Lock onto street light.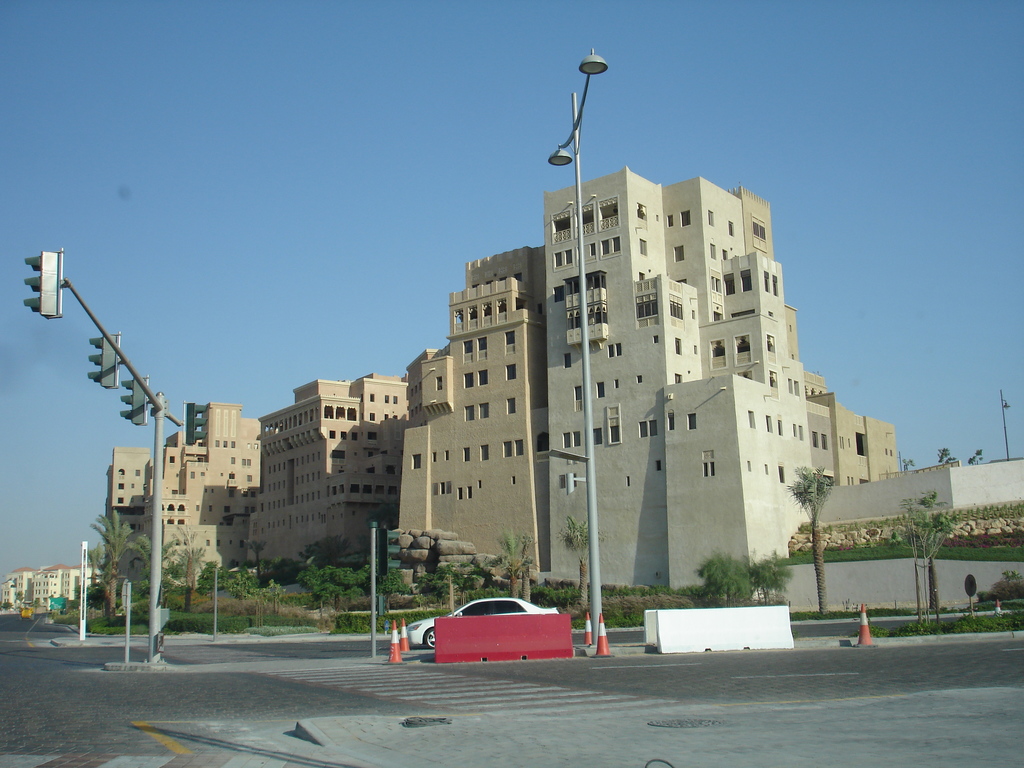
Locked: BBox(551, 38, 612, 644).
